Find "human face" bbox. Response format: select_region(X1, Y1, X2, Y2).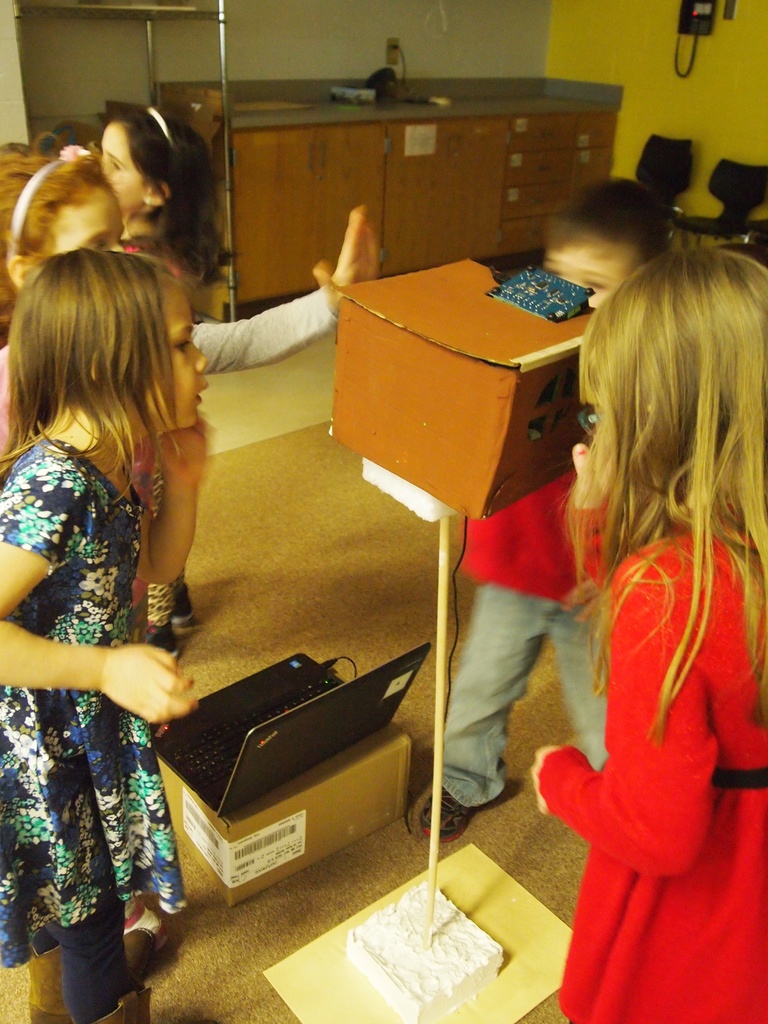
select_region(50, 194, 127, 250).
